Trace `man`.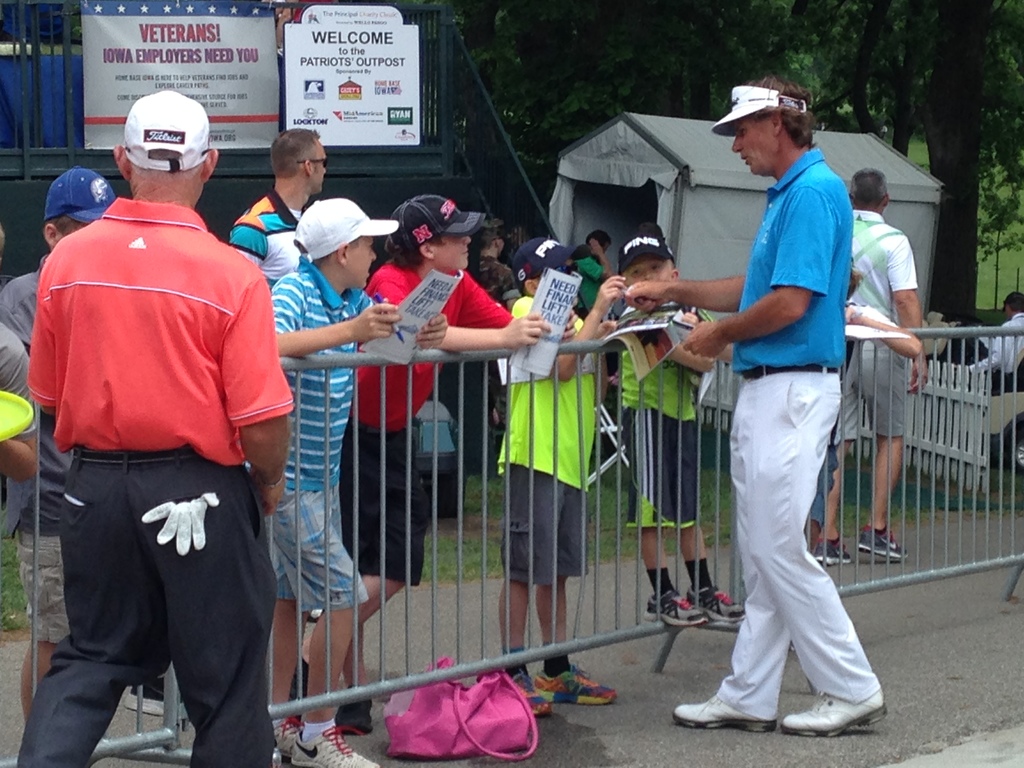
Traced to bbox=(221, 134, 367, 669).
